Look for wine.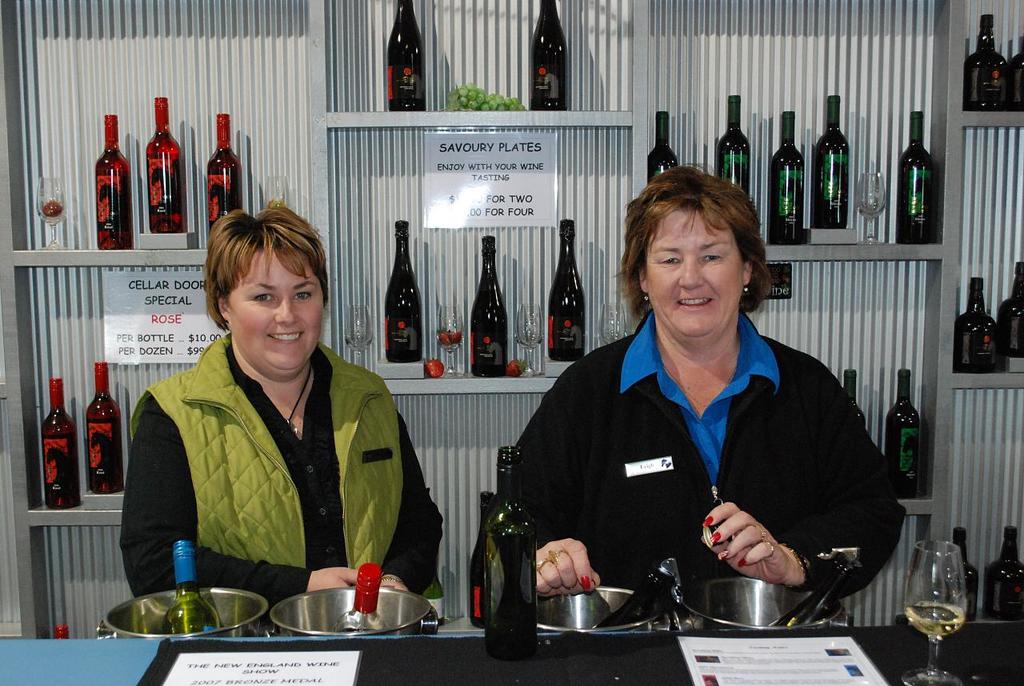
Found: bbox(527, 0, 570, 110).
